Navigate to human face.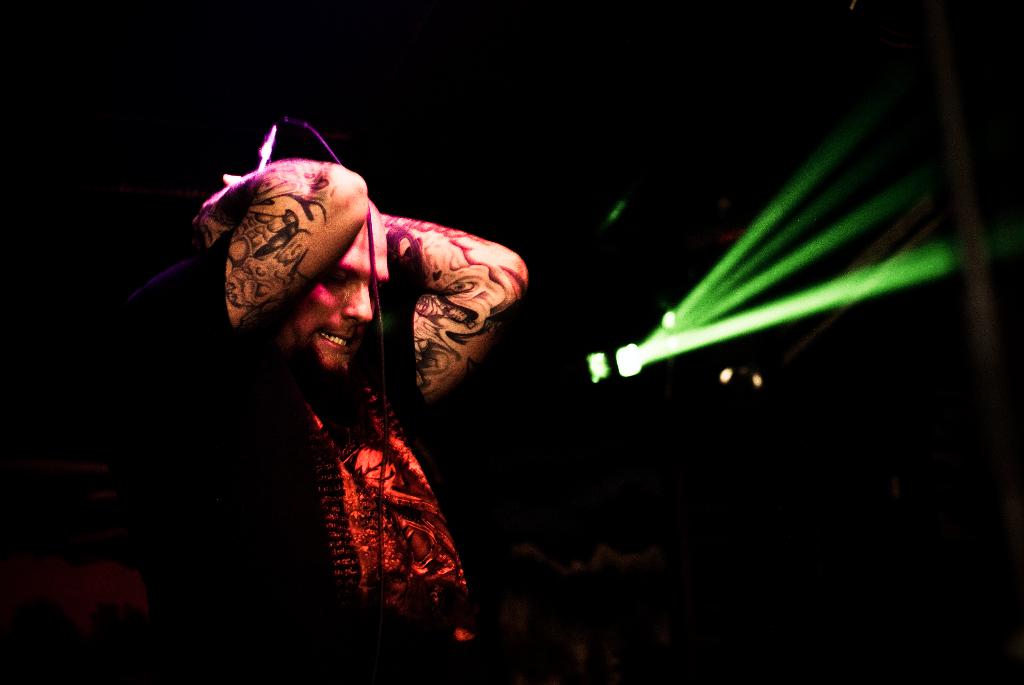
Navigation target: 275, 206, 388, 373.
